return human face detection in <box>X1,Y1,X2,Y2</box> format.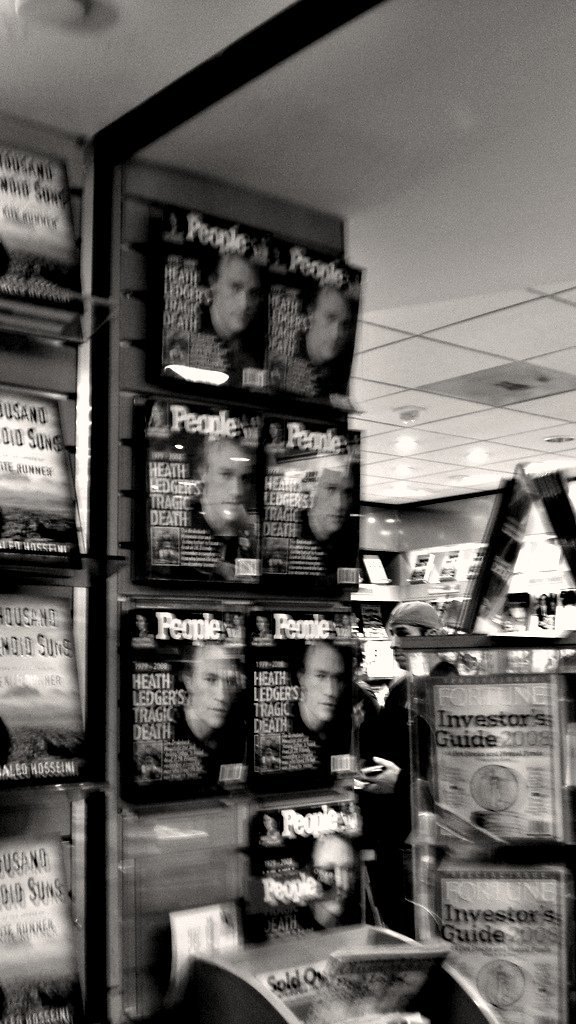
<box>313,837,352,915</box>.
